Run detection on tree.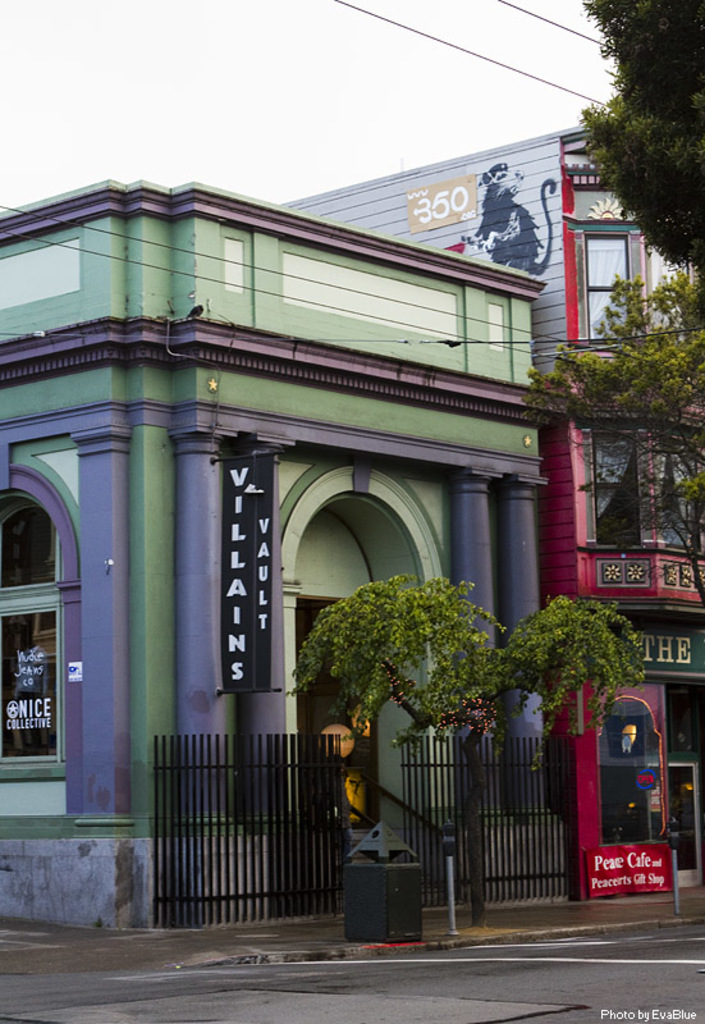
Result: (275,567,649,931).
